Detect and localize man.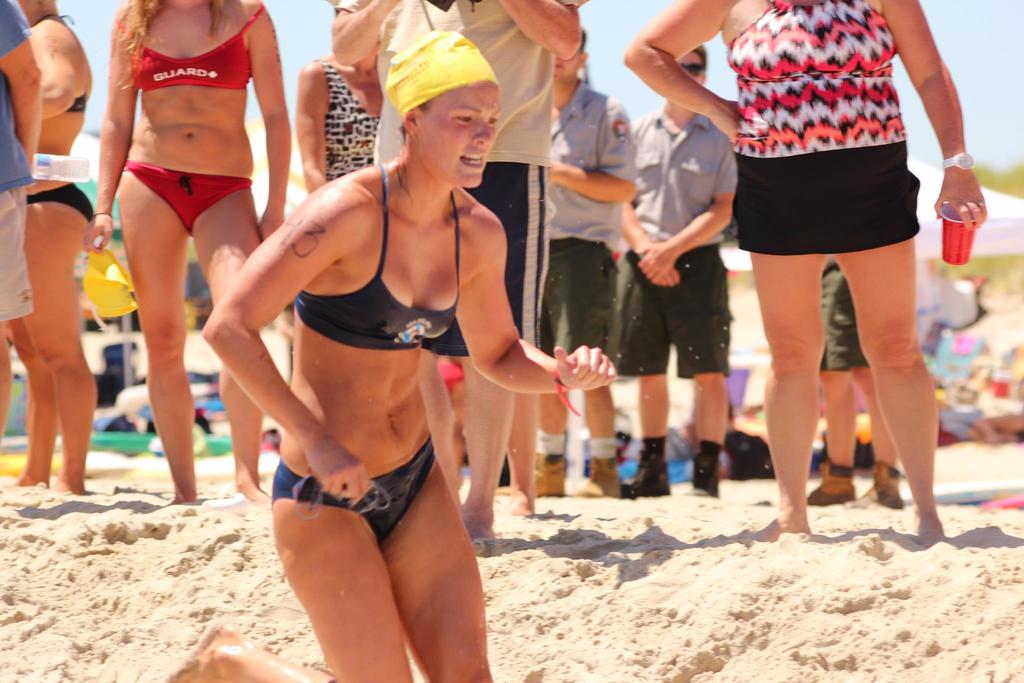
Localized at bbox=[330, 0, 584, 541].
